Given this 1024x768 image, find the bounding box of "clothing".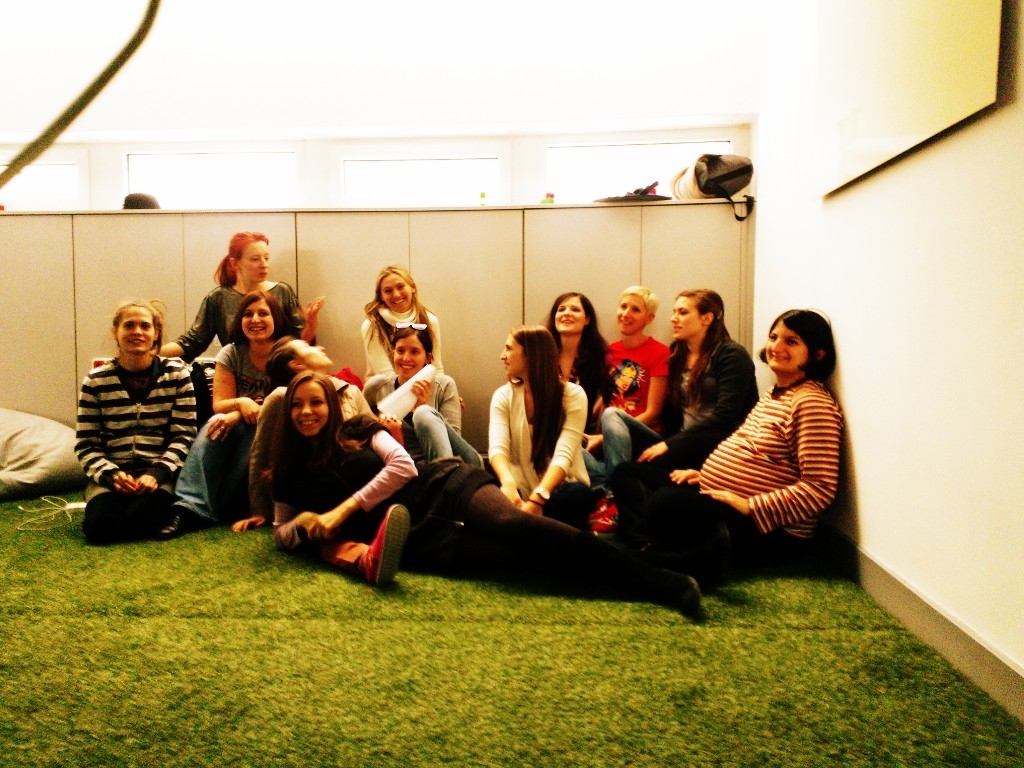
<bbox>663, 337, 759, 457</bbox>.
